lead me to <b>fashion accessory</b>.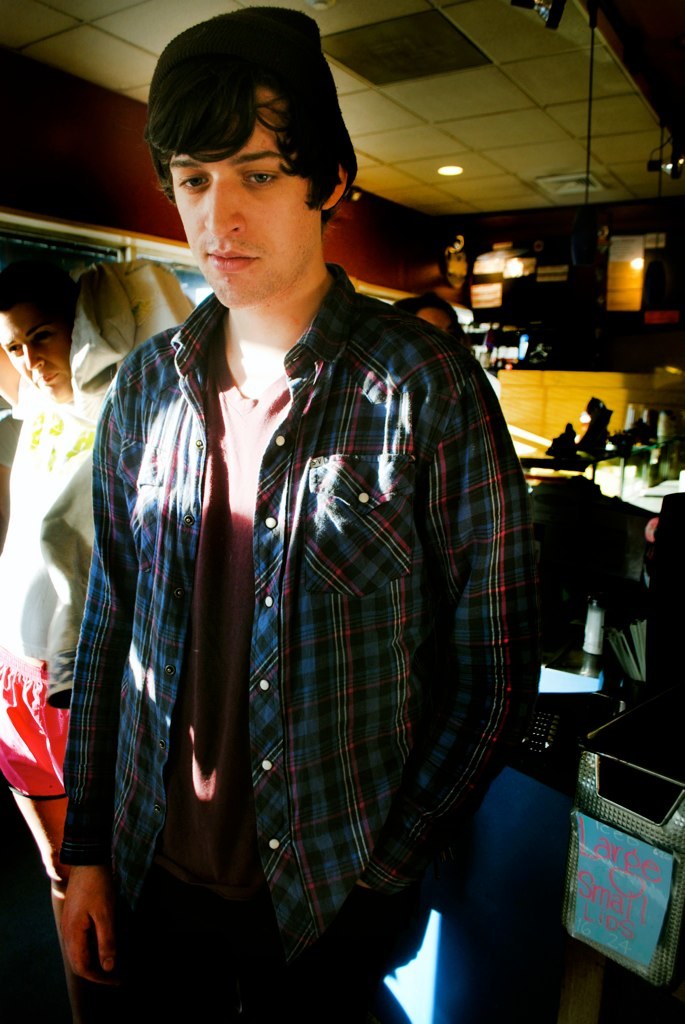
Lead to crop(146, 5, 363, 218).
